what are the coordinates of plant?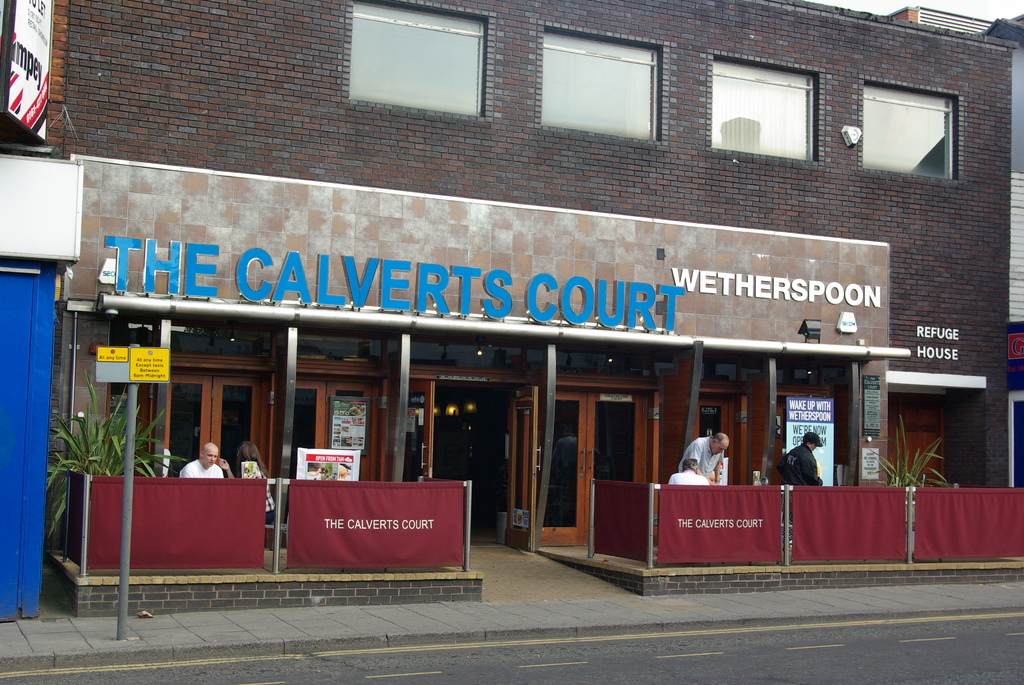
45:363:190:539.
